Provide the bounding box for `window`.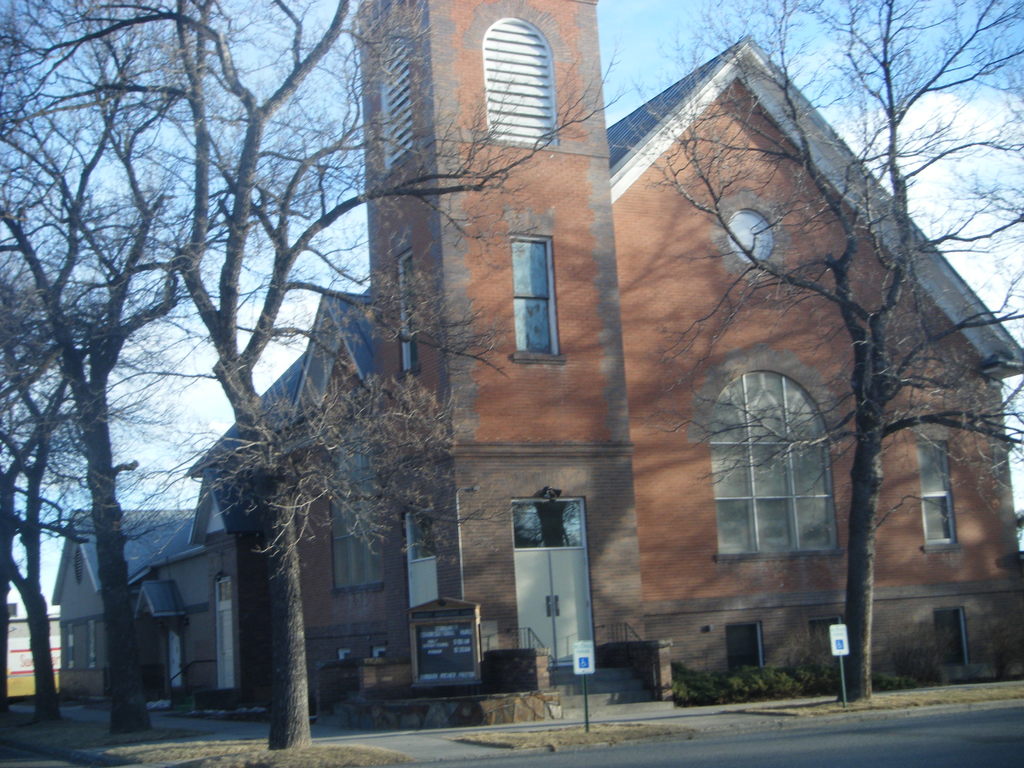
rect(385, 43, 417, 170).
